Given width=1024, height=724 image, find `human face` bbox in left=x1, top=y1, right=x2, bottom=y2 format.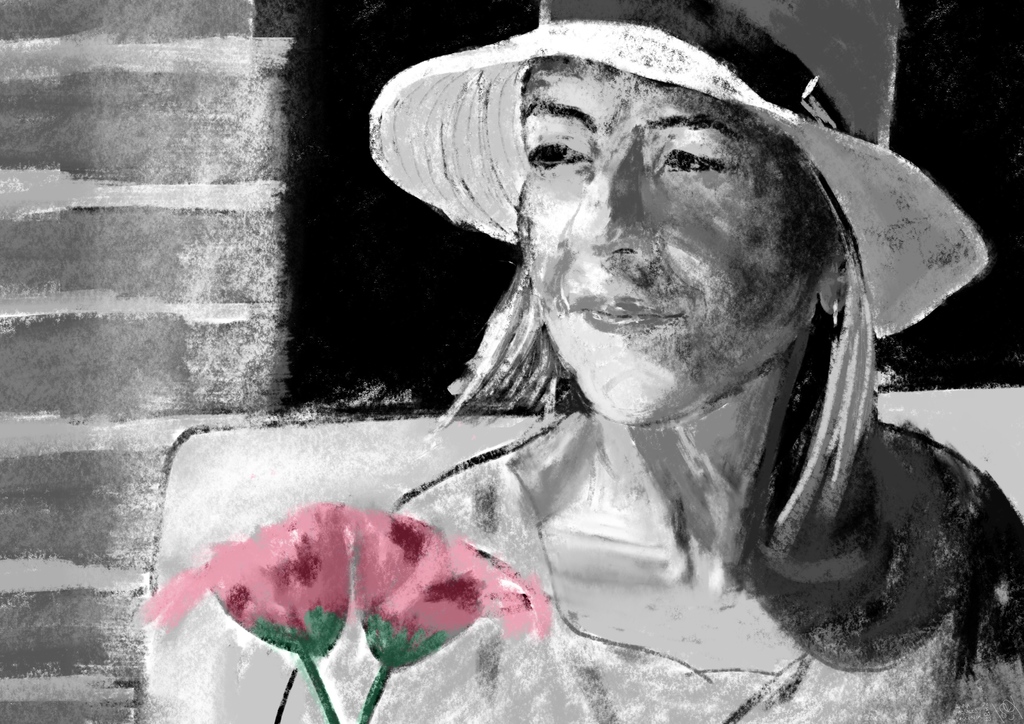
left=512, top=49, right=842, bottom=430.
